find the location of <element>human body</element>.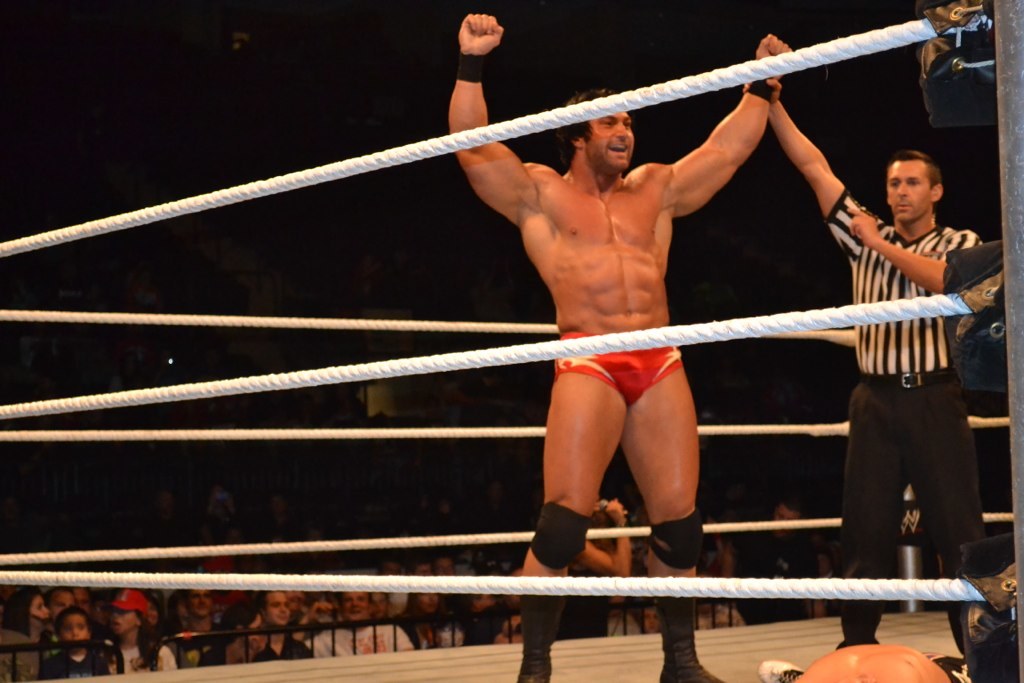
Location: 740, 69, 989, 653.
